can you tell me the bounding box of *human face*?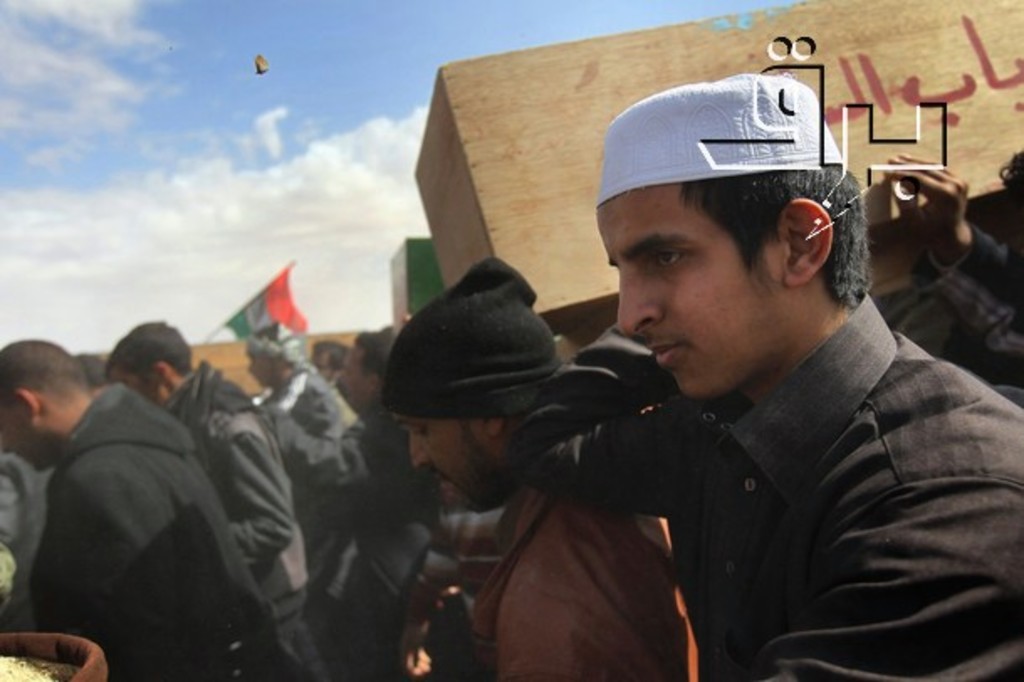
box(0, 403, 42, 475).
